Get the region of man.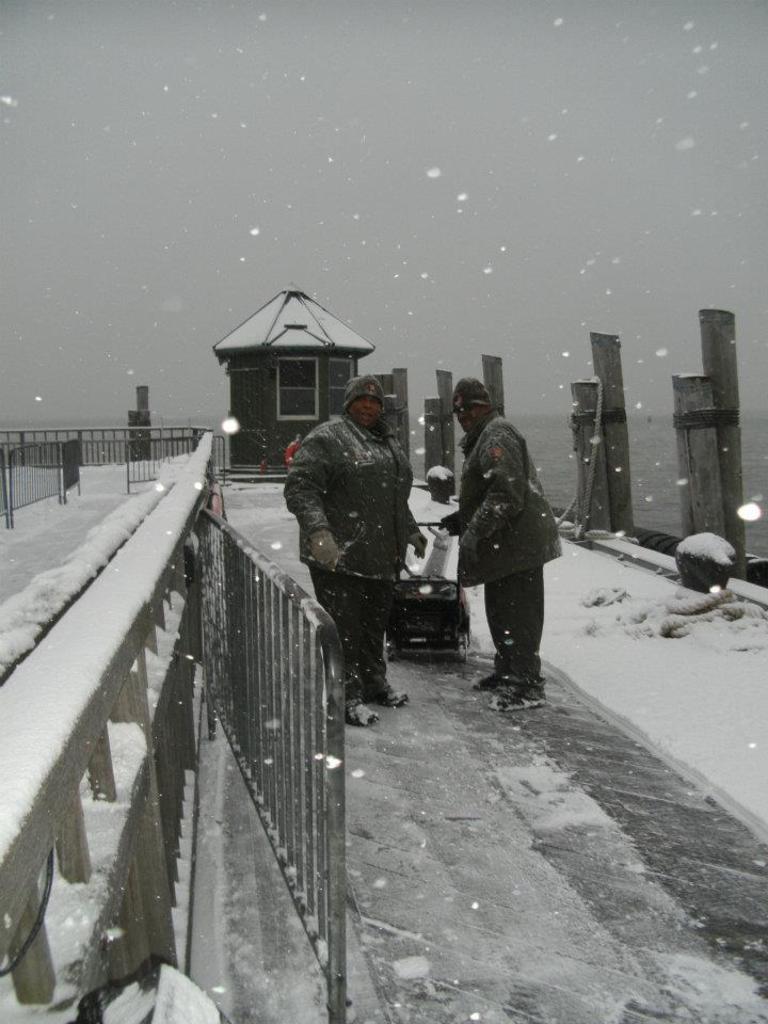
282, 372, 425, 723.
